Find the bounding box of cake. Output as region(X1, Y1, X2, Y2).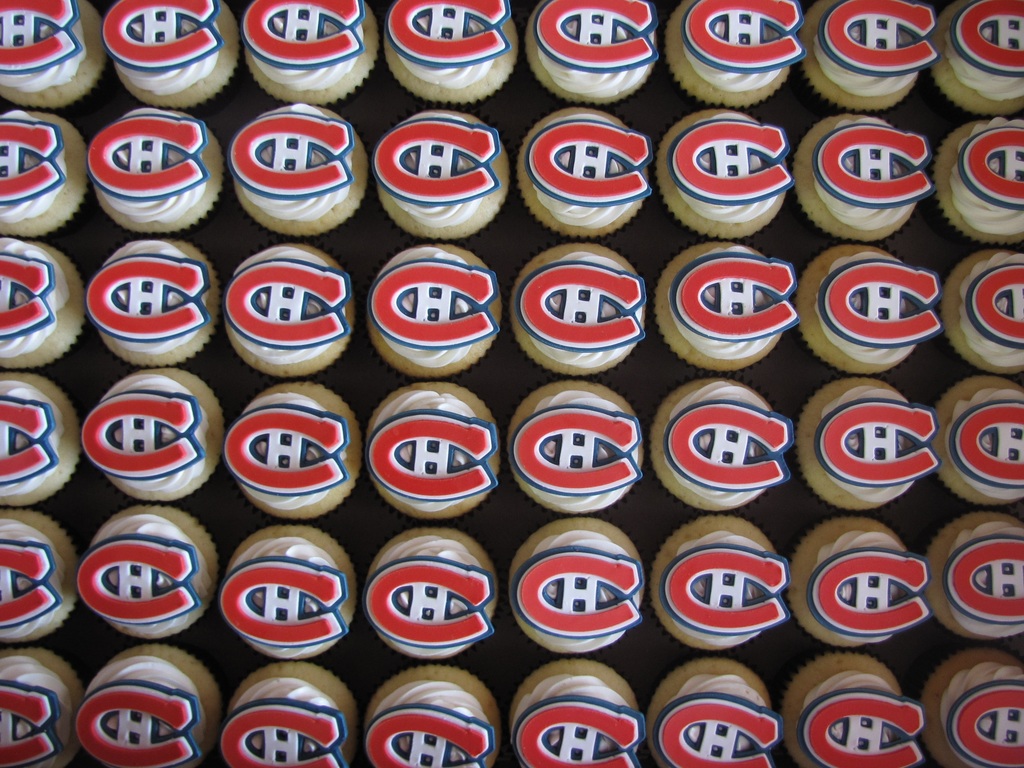
region(83, 229, 224, 374).
